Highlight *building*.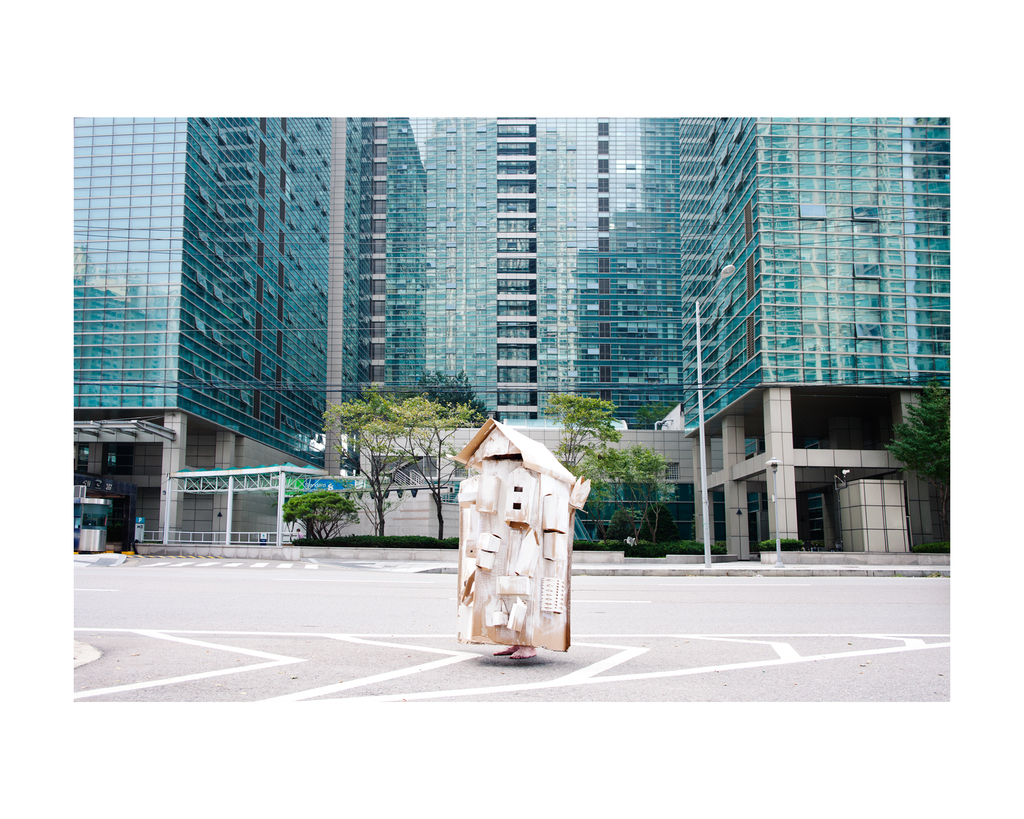
Highlighted region: pyautogui.locateOnScreen(75, 118, 951, 555).
